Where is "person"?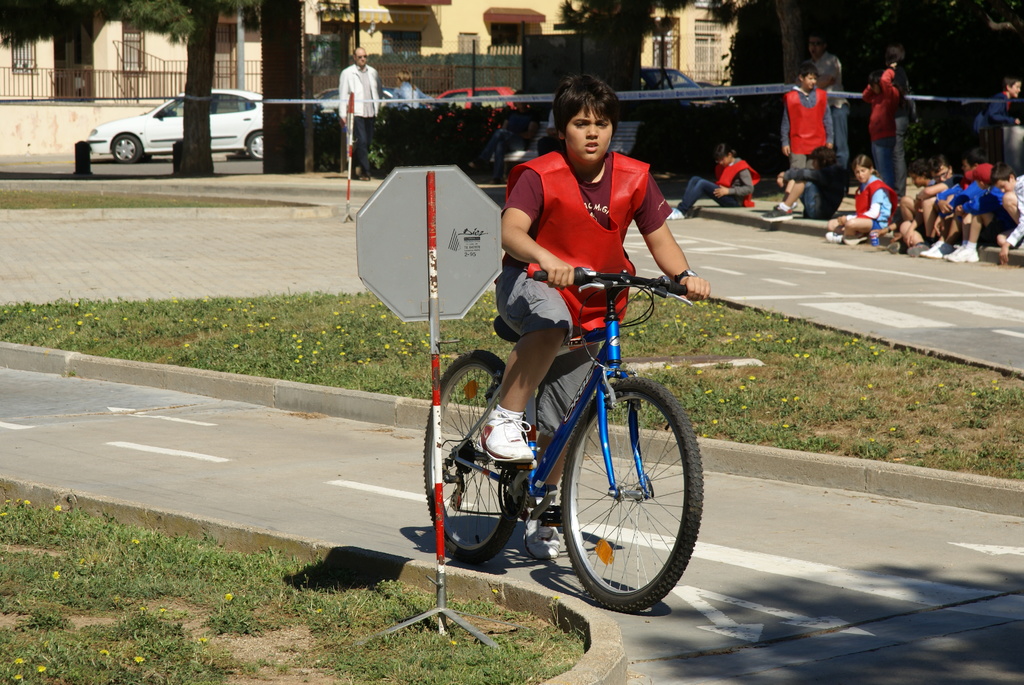
(339,48,380,174).
